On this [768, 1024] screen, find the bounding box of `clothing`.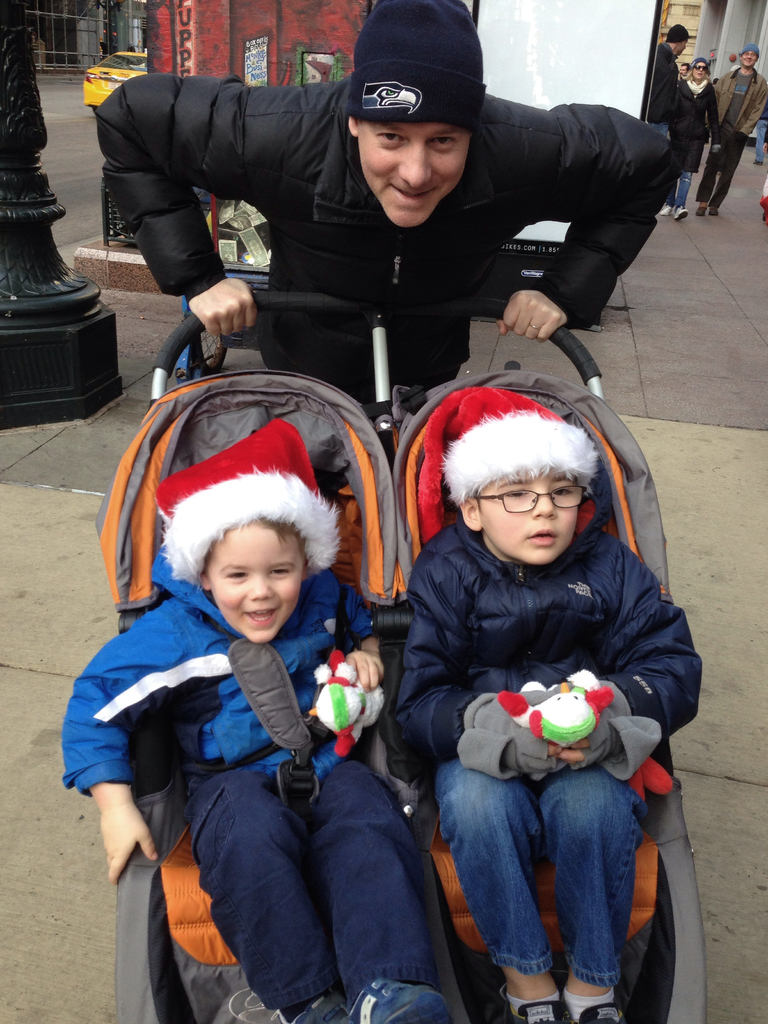
Bounding box: box=[59, 547, 436, 1016].
